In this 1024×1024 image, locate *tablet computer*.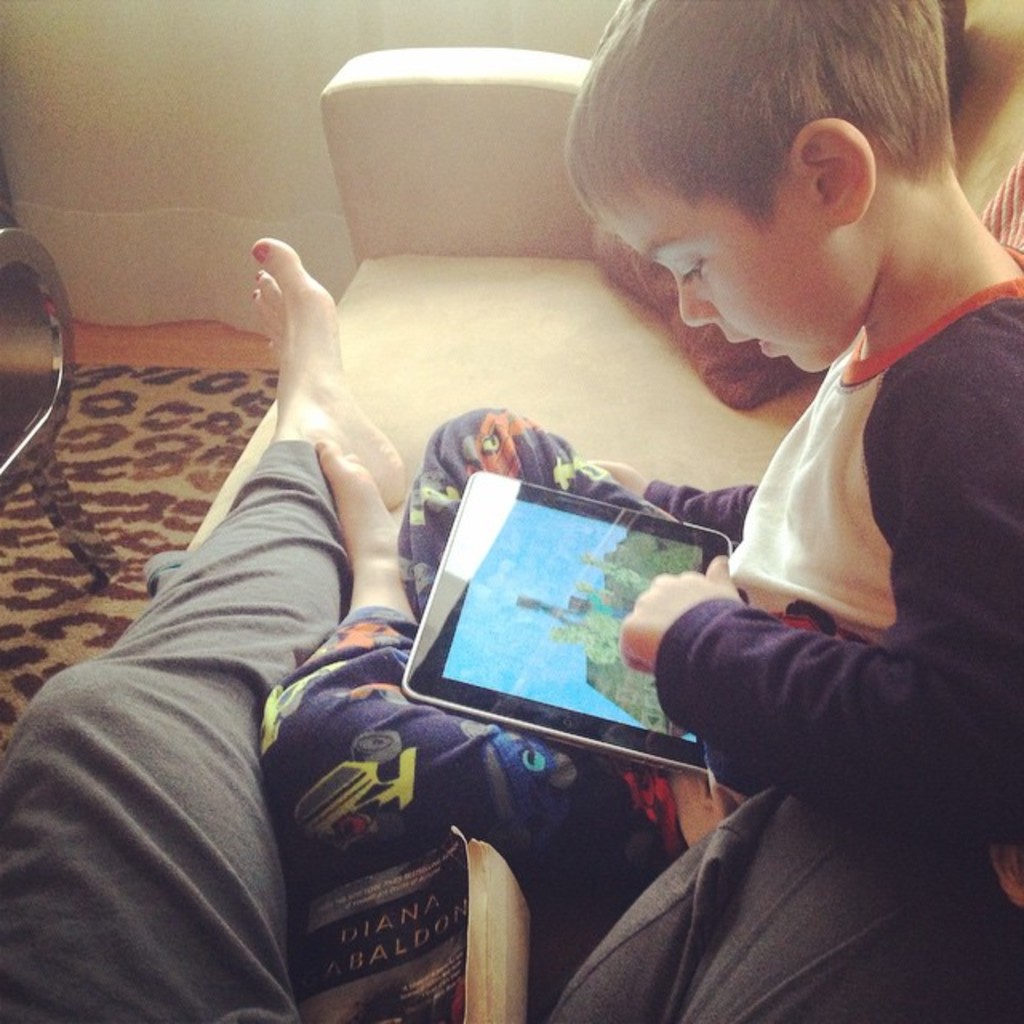
Bounding box: [left=394, top=469, right=725, bottom=779].
